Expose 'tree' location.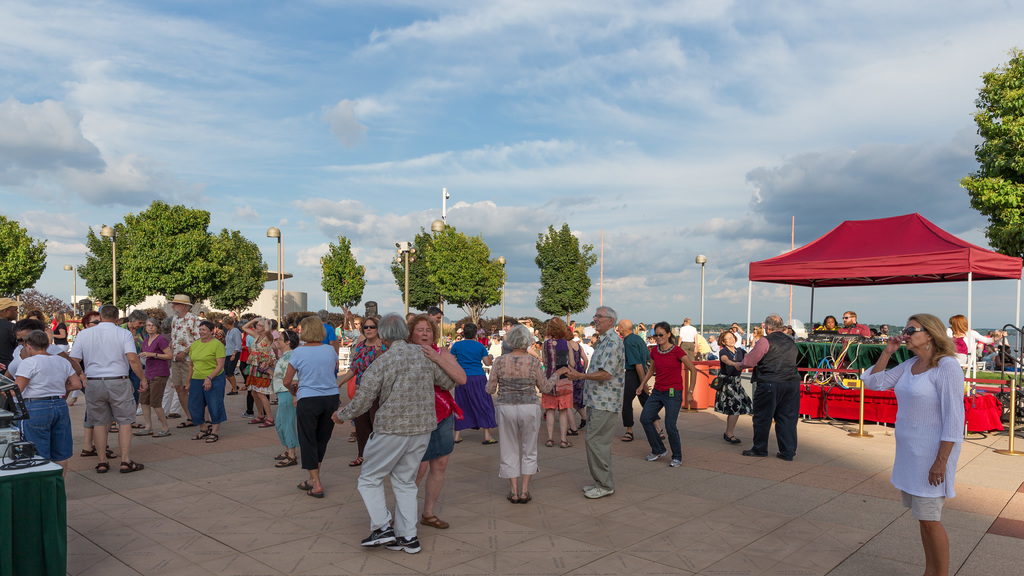
Exposed at {"left": 321, "top": 235, "right": 367, "bottom": 333}.
